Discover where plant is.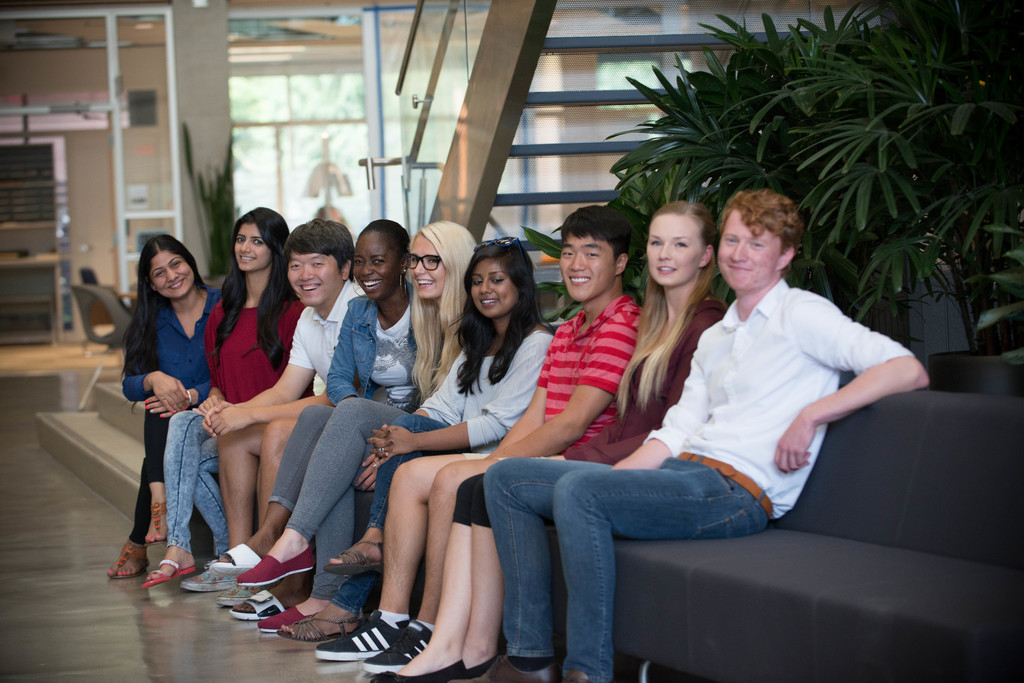
Discovered at x1=512, y1=11, x2=872, y2=383.
